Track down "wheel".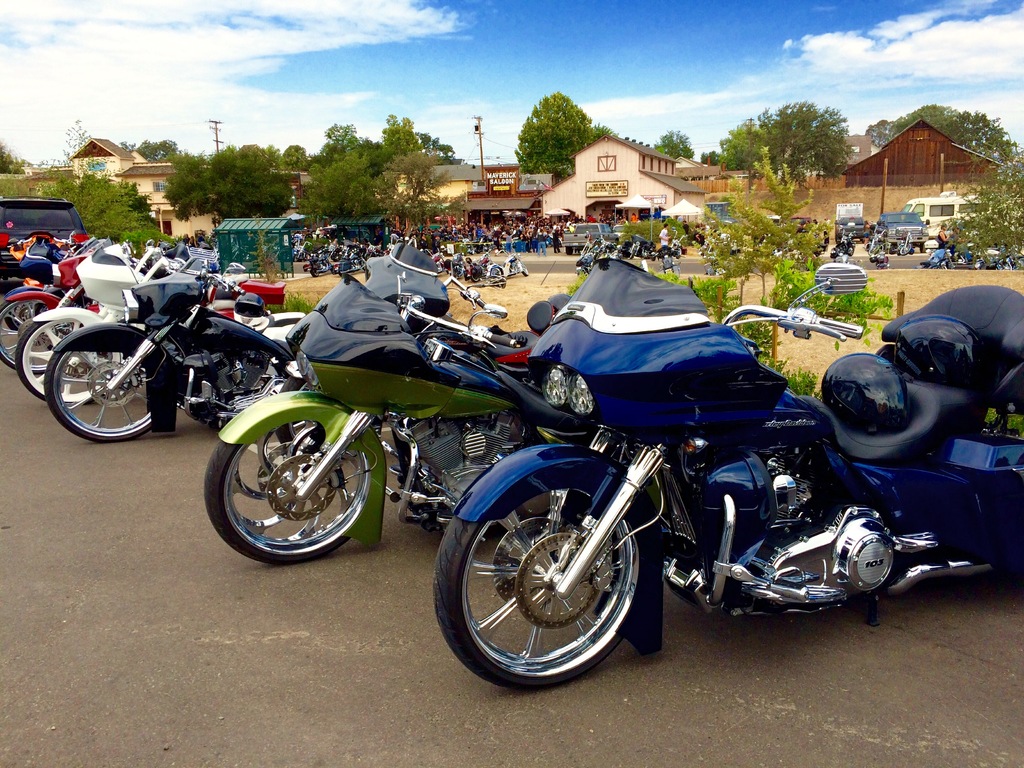
Tracked to (left=7, top=303, right=45, bottom=332).
